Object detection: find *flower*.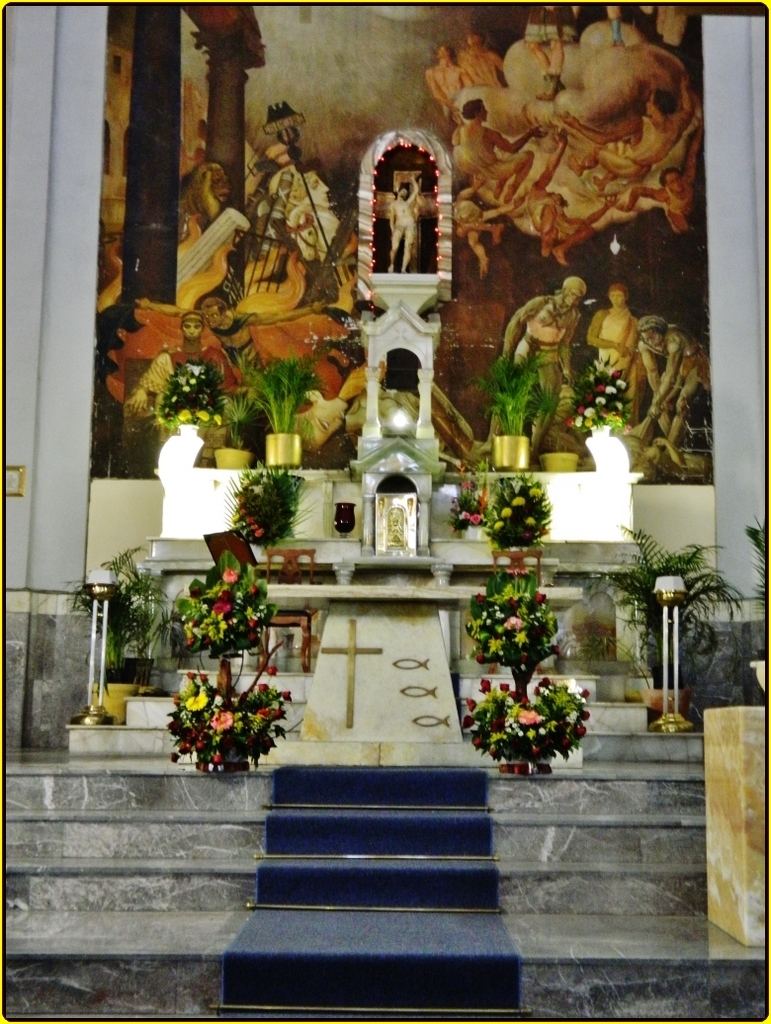
x1=495 y1=605 x2=498 y2=607.
